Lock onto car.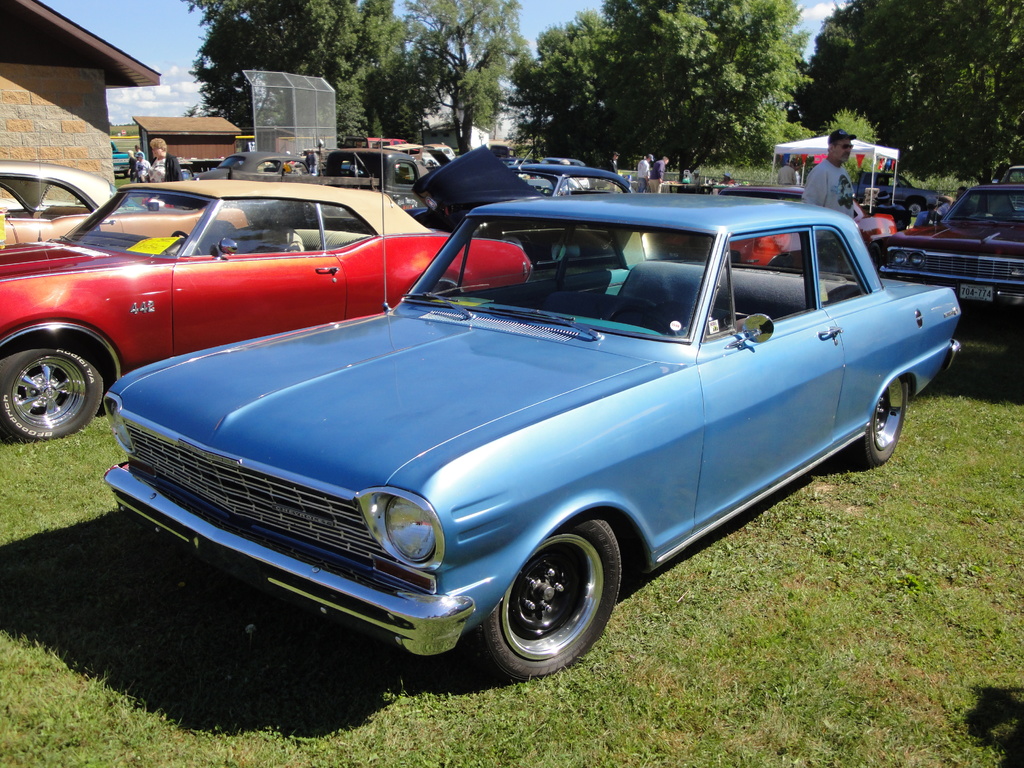
Locked: [x1=871, y1=179, x2=1023, y2=344].
